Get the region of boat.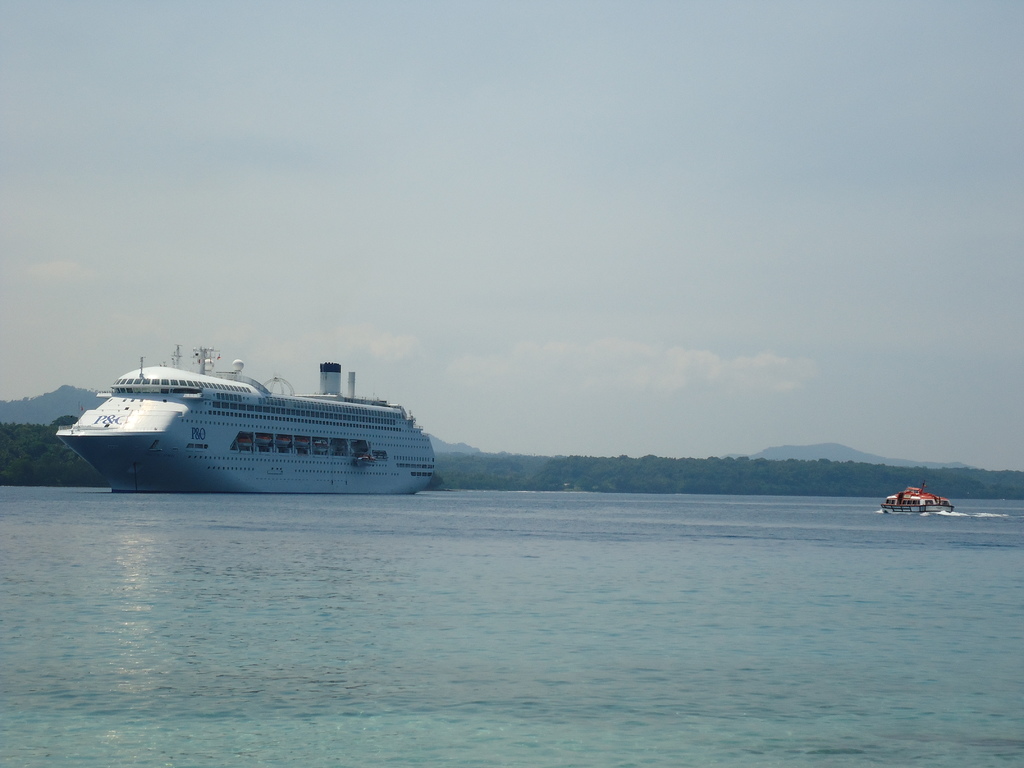
left=881, top=479, right=957, bottom=520.
